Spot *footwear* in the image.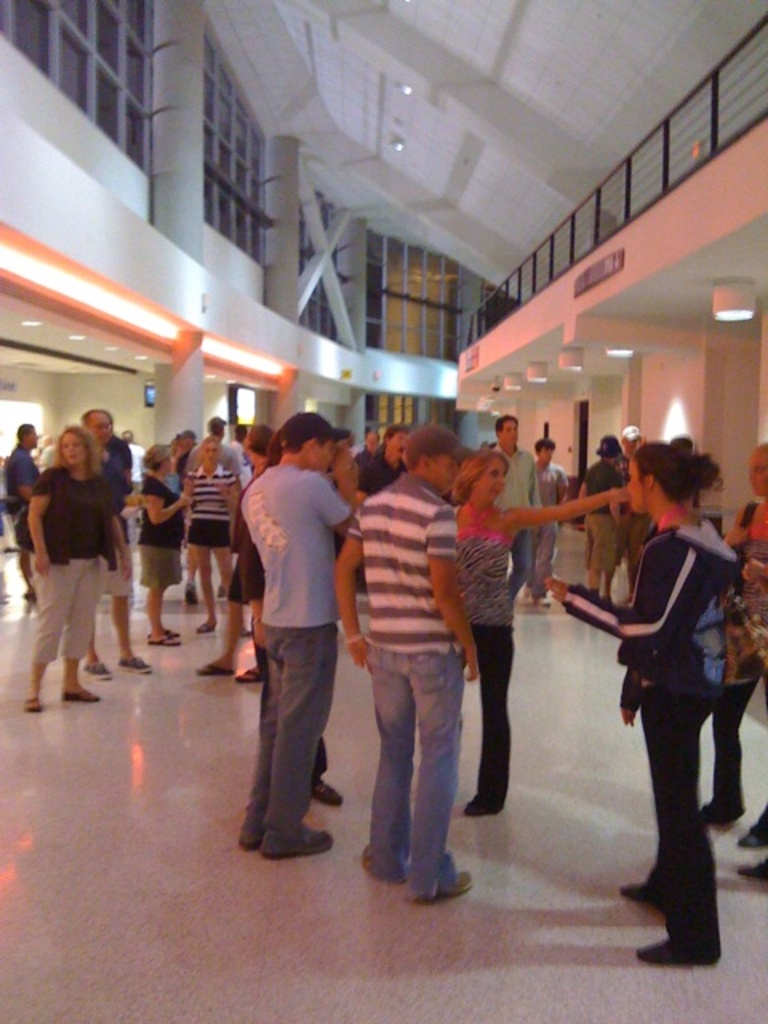
*footwear* found at Rect(365, 842, 402, 883).
